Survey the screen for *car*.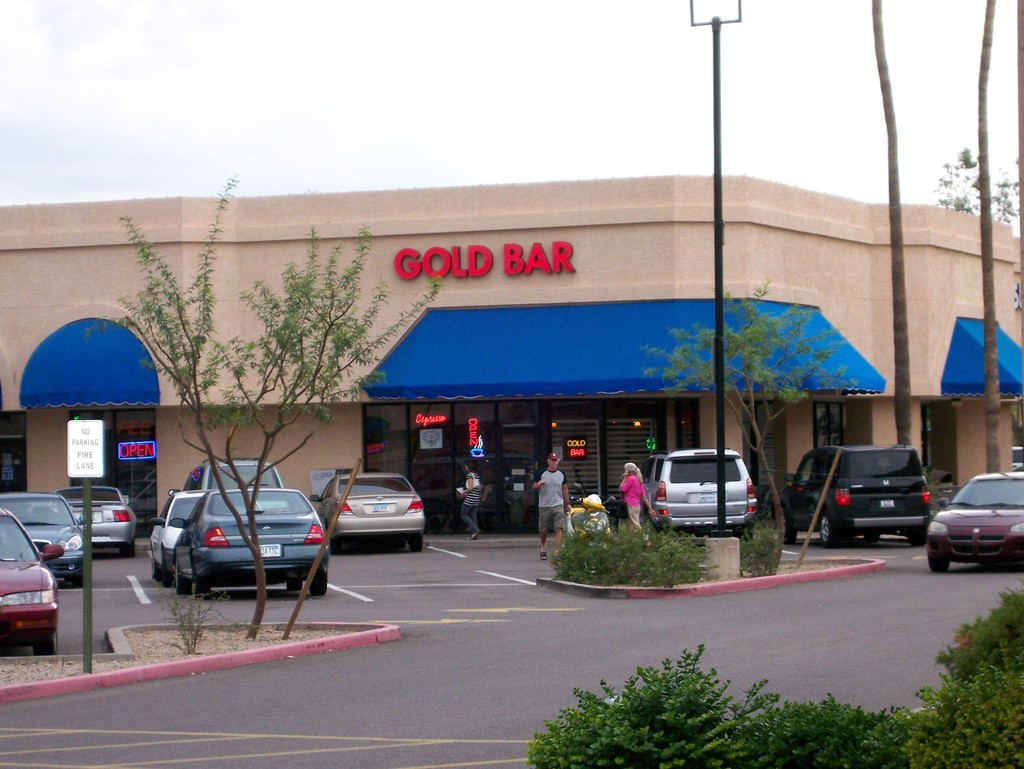
Survey found: box=[142, 488, 204, 585].
